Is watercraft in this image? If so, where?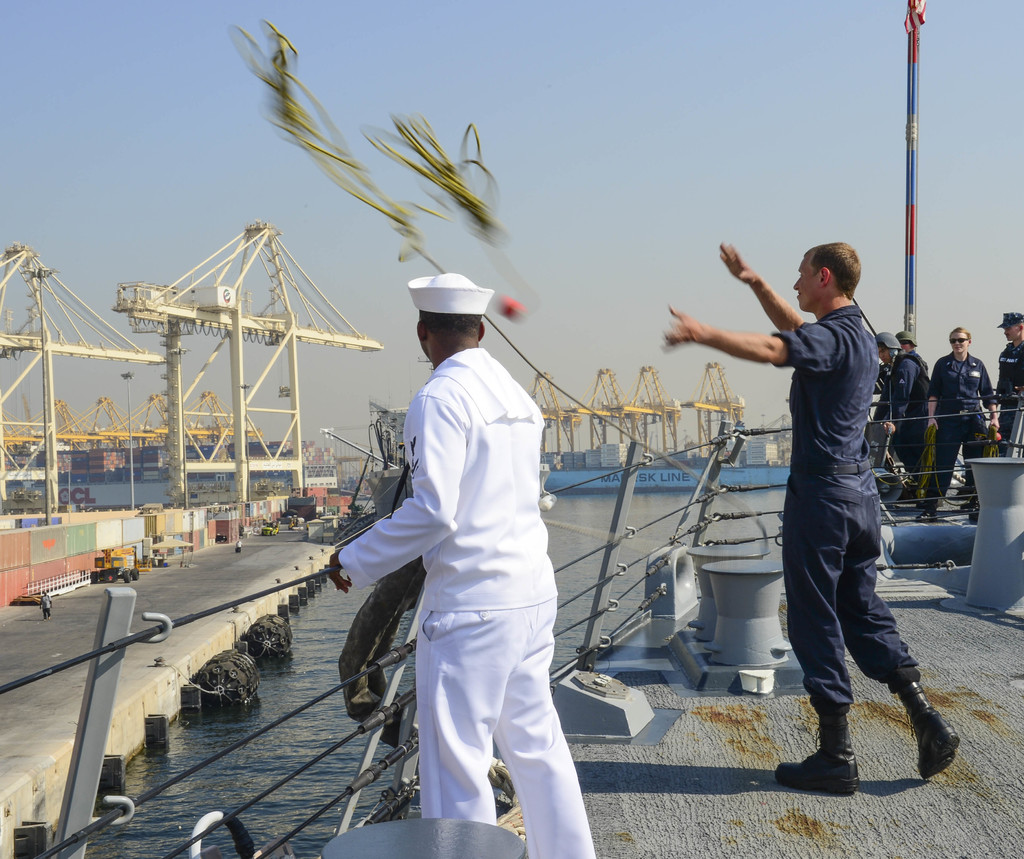
Yes, at Rect(0, 391, 1023, 858).
